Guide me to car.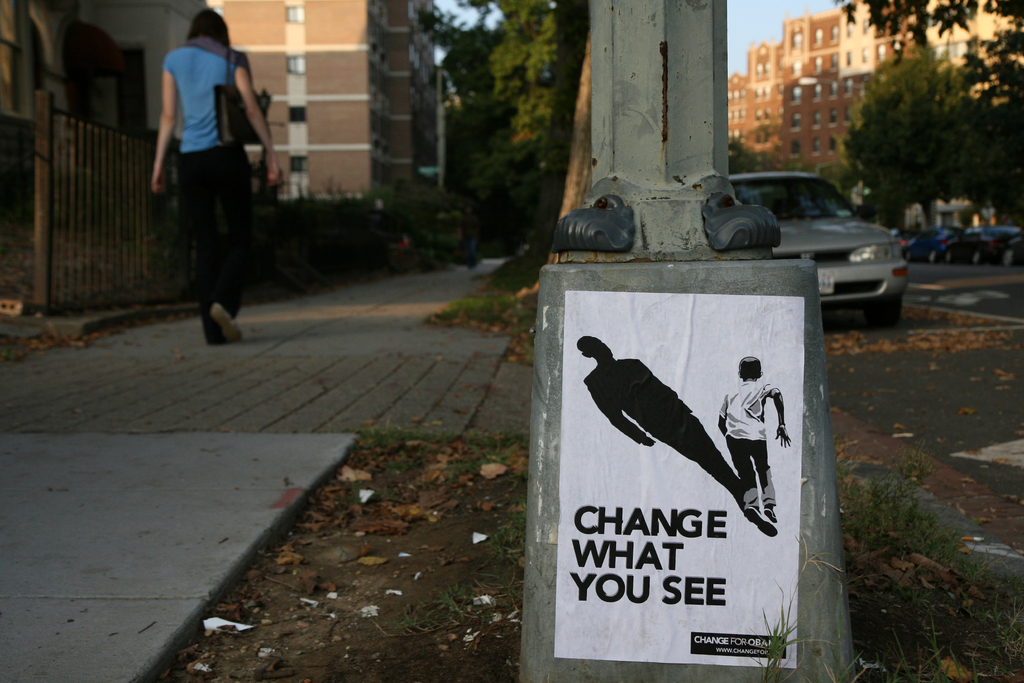
Guidance: {"x1": 1007, "y1": 233, "x2": 1023, "y2": 262}.
